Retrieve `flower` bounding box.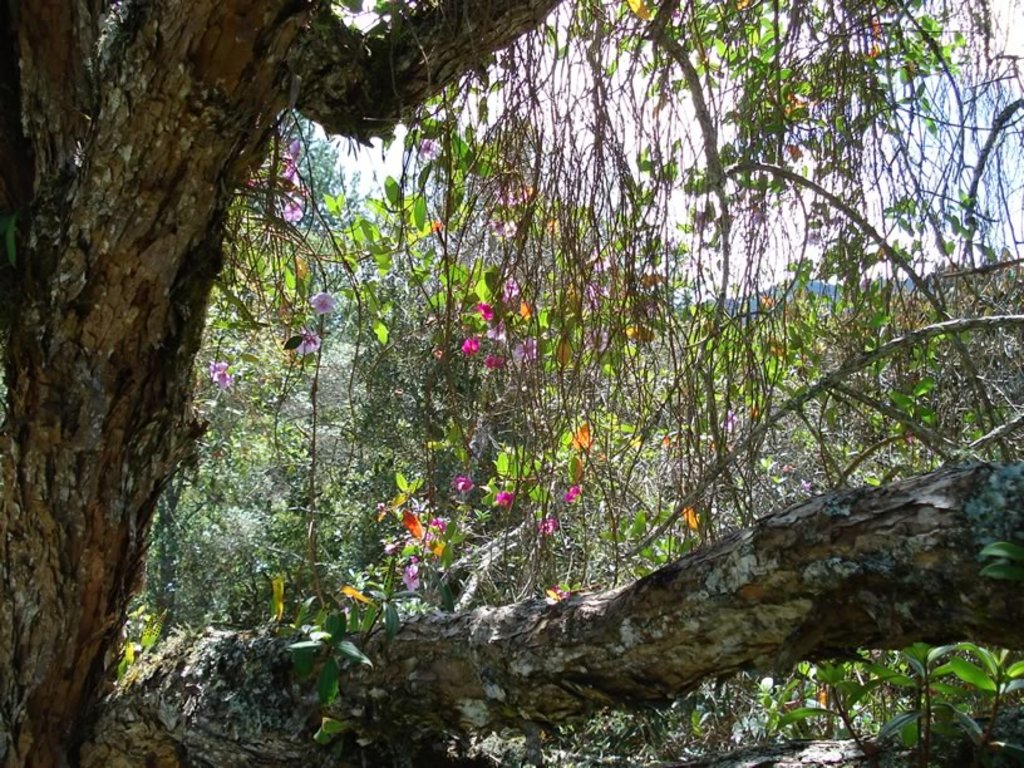
Bounding box: (left=300, top=316, right=320, bottom=350).
